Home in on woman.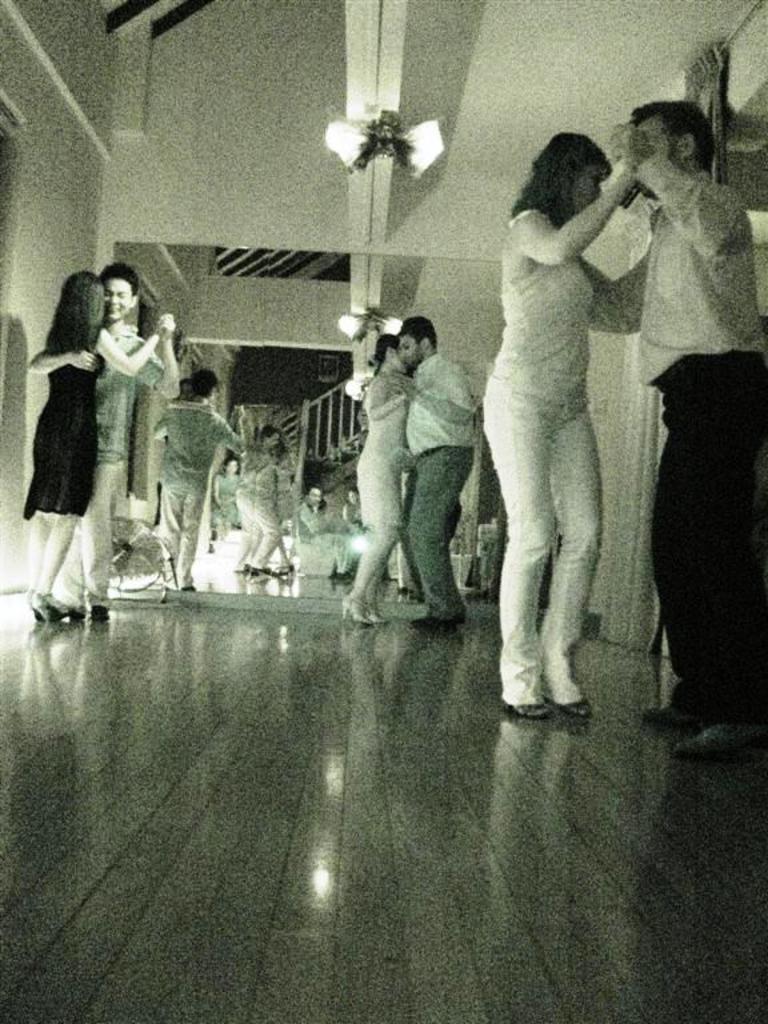
Homed in at region(469, 124, 651, 723).
